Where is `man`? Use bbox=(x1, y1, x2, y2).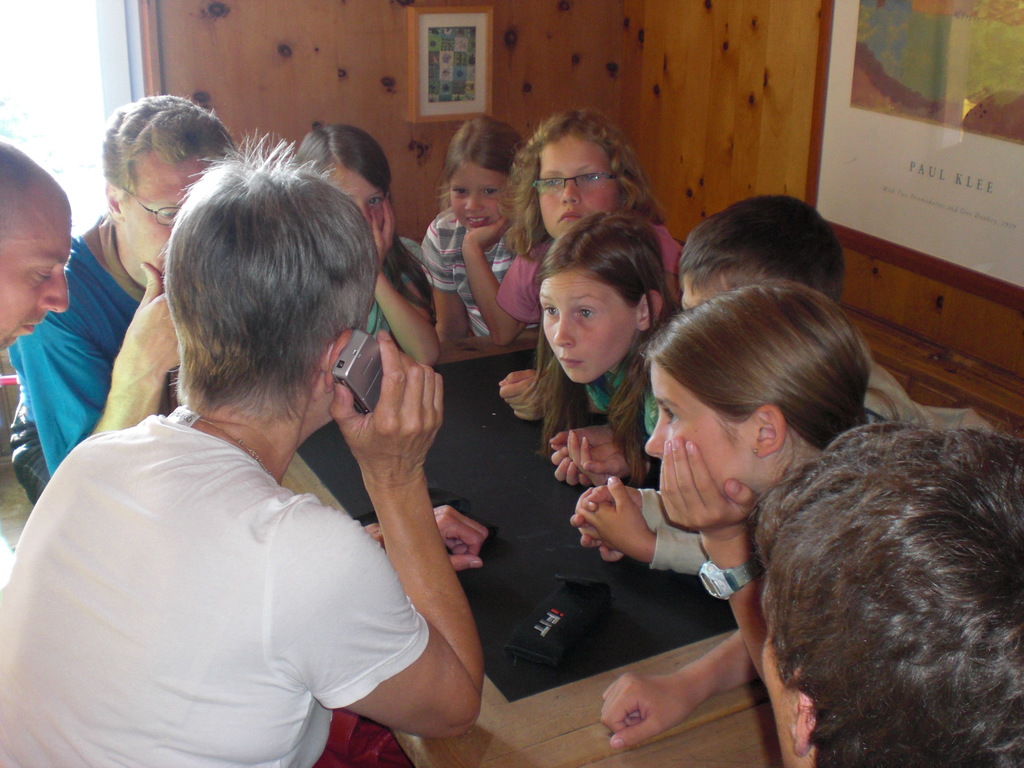
bbox=(0, 140, 72, 356).
